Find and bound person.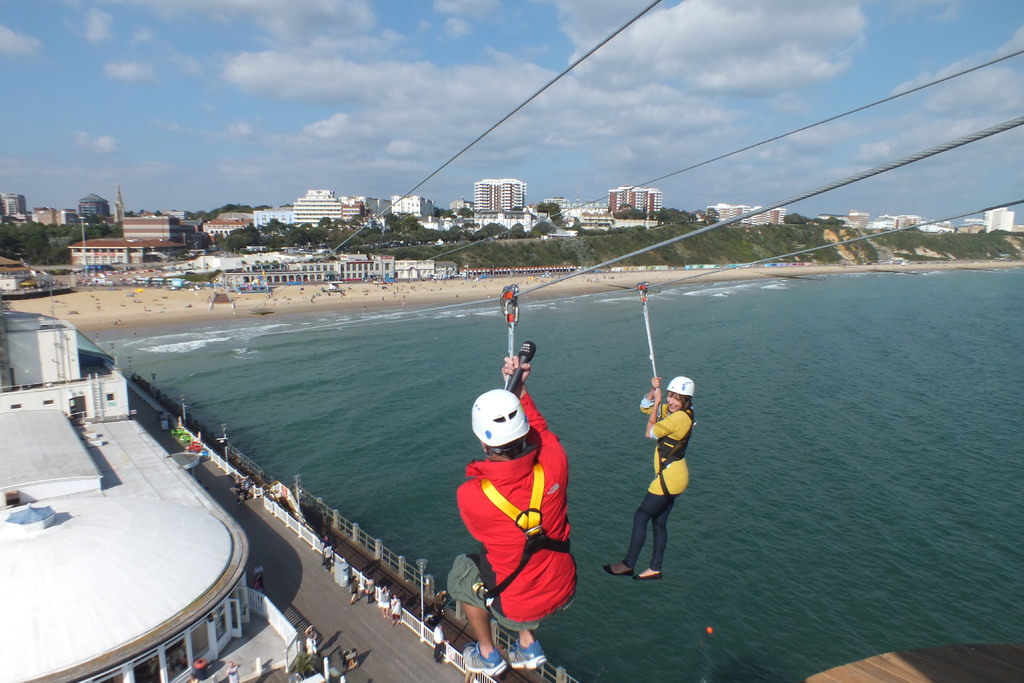
Bound: (350,575,359,604).
